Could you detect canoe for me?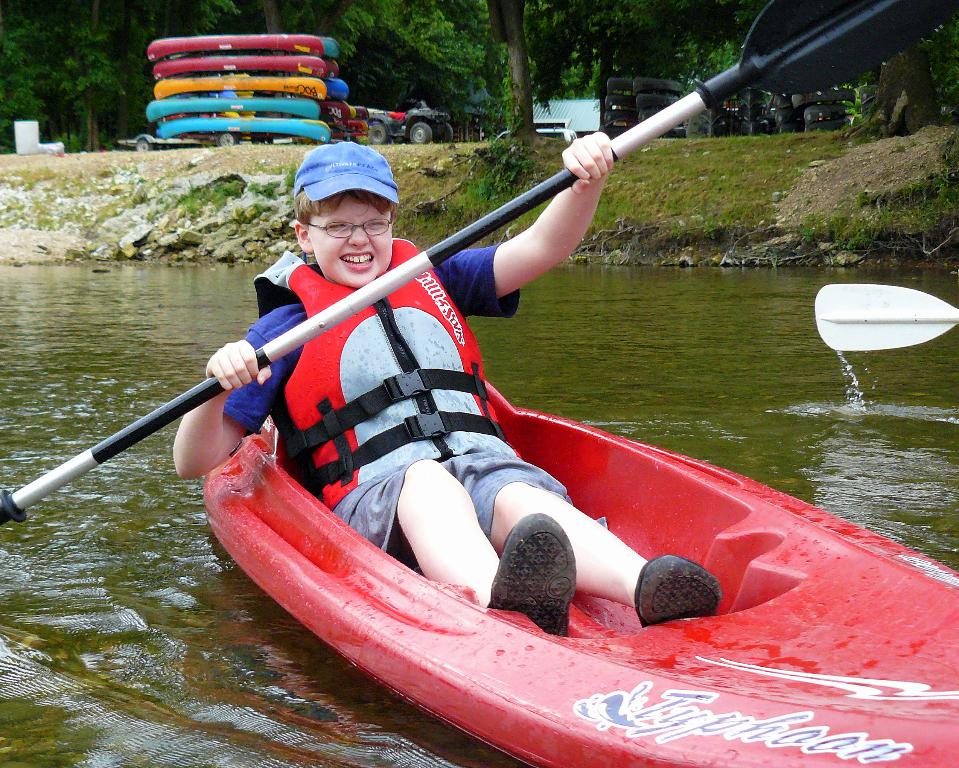
Detection result: detection(330, 62, 340, 79).
